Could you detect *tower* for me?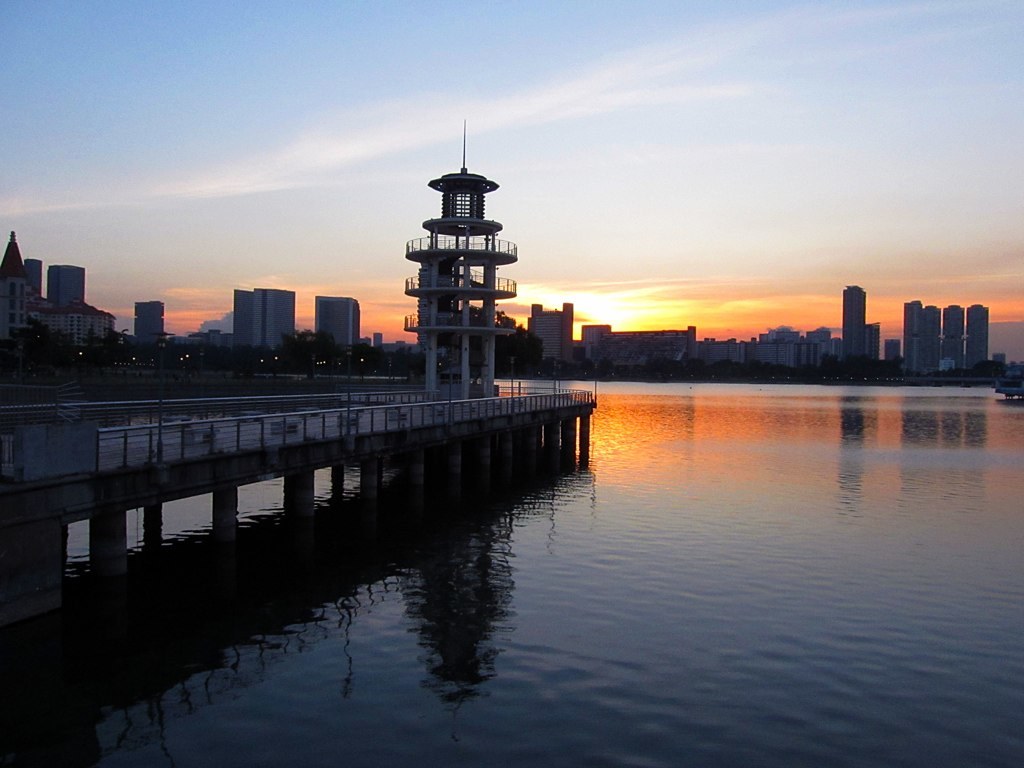
Detection result: <bbox>845, 288, 863, 350</bbox>.
